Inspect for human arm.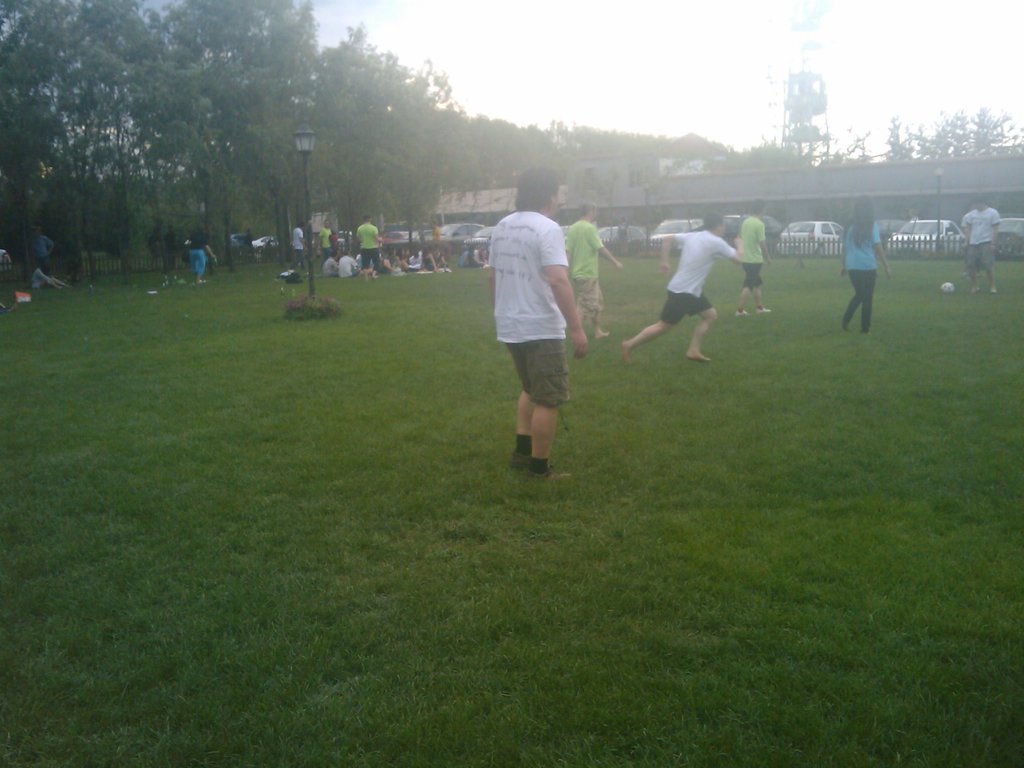
Inspection: (993, 209, 1005, 250).
